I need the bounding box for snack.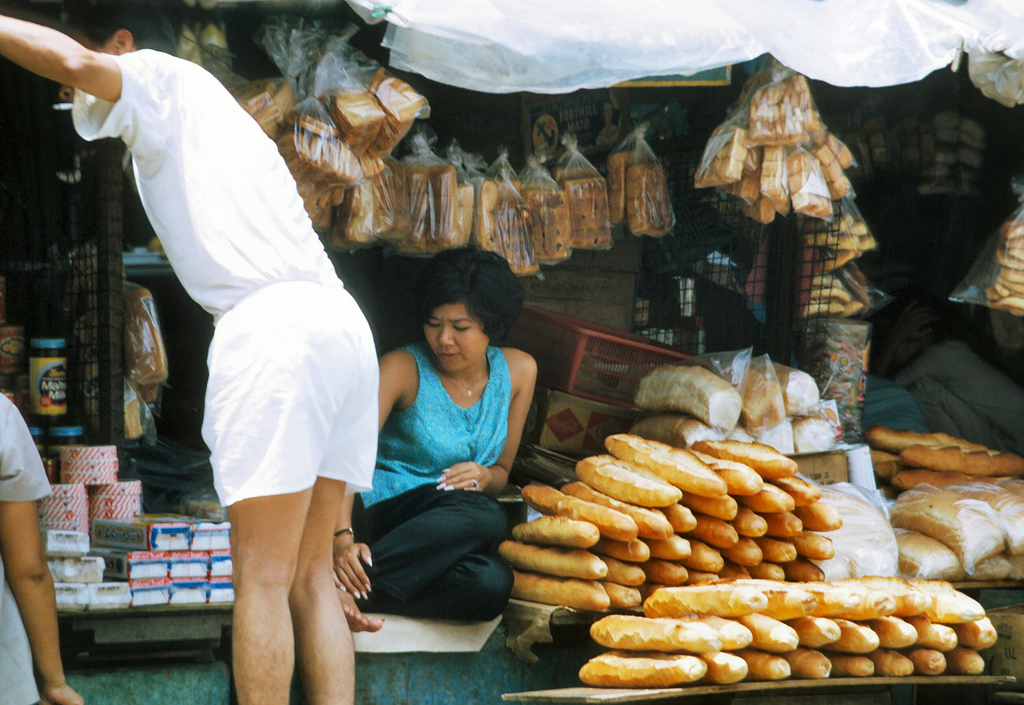
Here it is: {"left": 385, "top": 153, "right": 414, "bottom": 247}.
